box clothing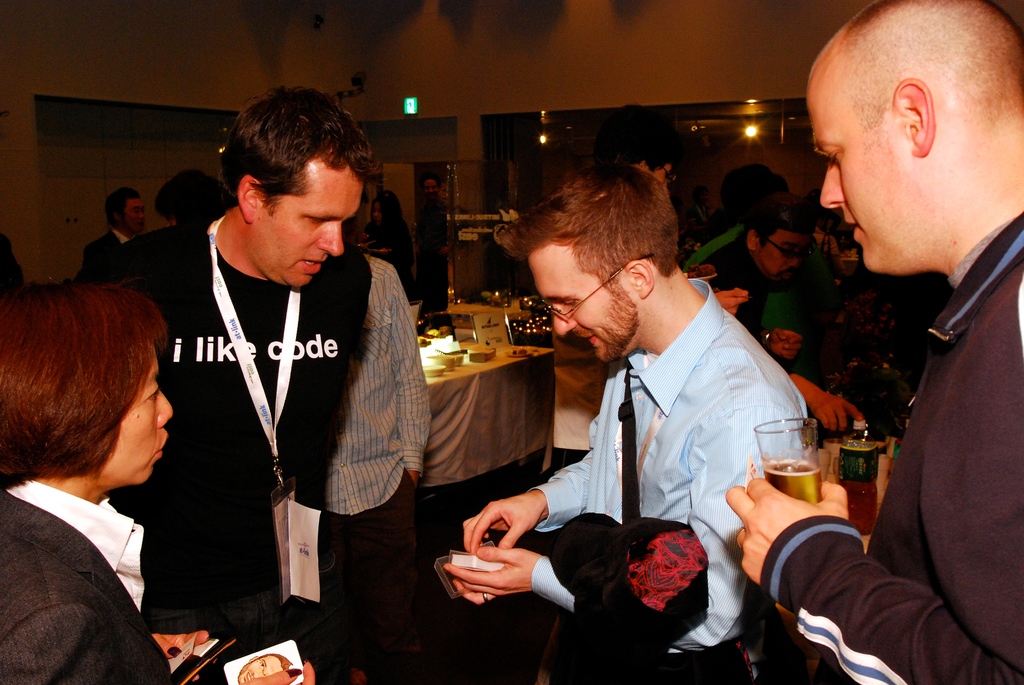
138:203:422:566
